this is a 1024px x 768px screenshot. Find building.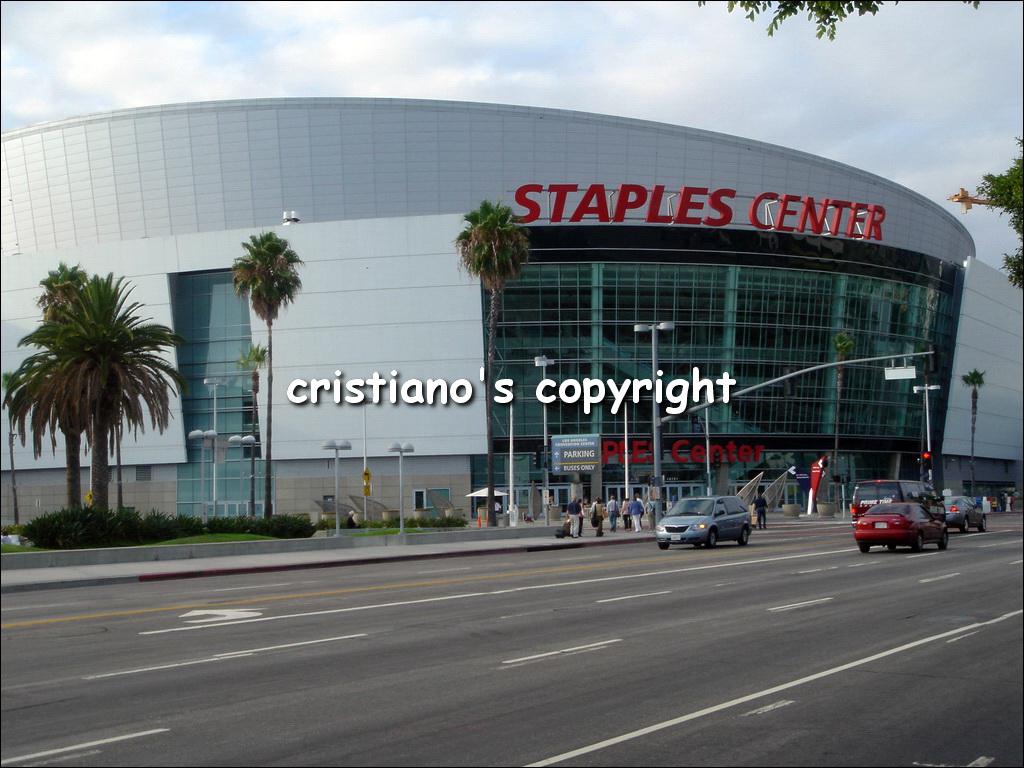
Bounding box: detection(0, 97, 1023, 529).
